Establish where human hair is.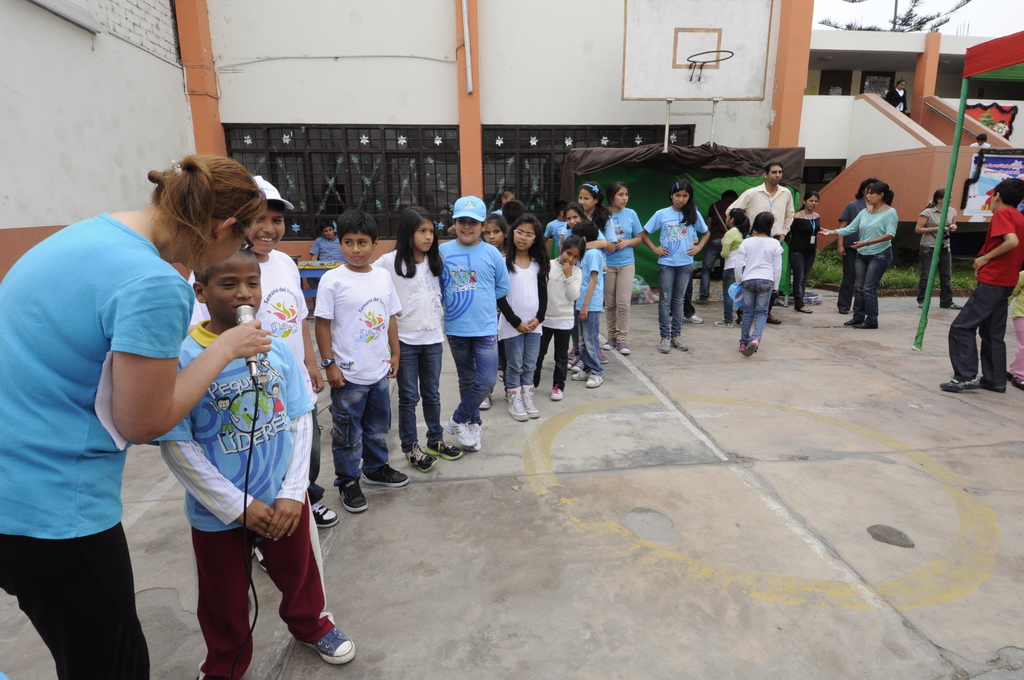
Established at {"left": 562, "top": 234, "right": 587, "bottom": 266}.
